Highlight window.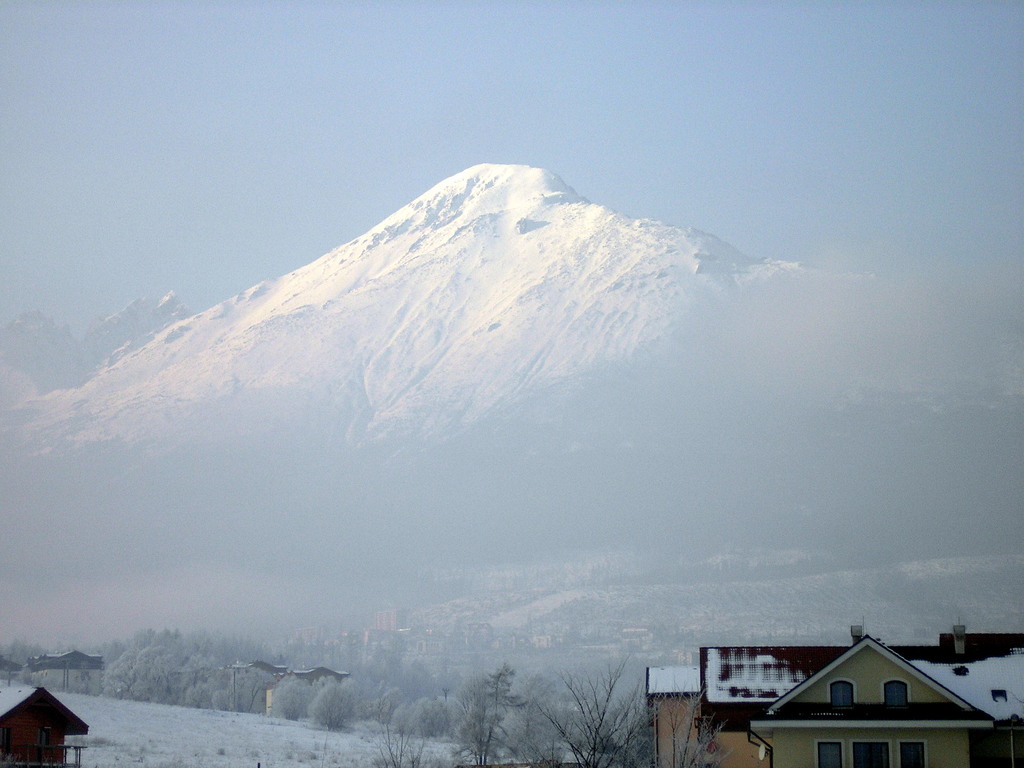
Highlighted region: 900:742:930:767.
